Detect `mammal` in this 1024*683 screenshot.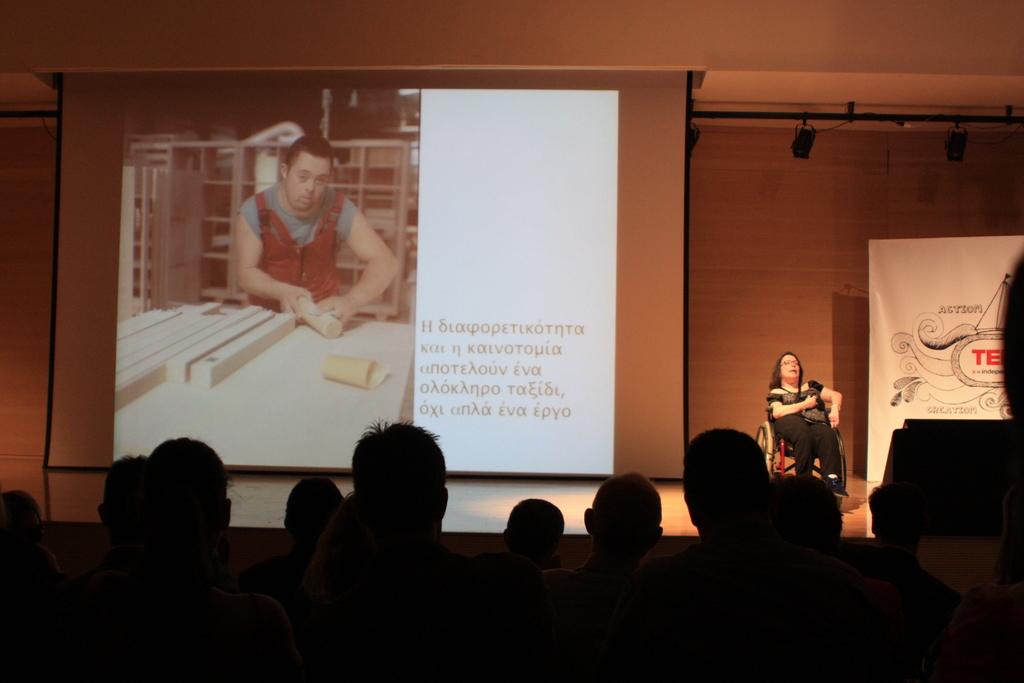
Detection: detection(348, 416, 451, 682).
